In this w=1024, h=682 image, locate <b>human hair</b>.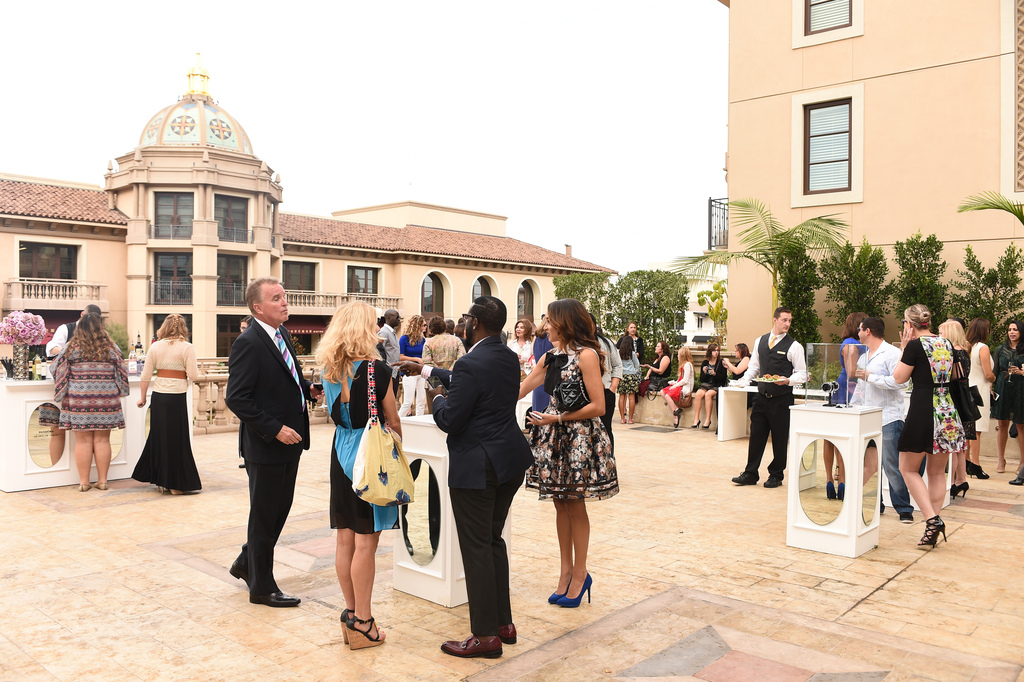
Bounding box: [908, 303, 929, 329].
